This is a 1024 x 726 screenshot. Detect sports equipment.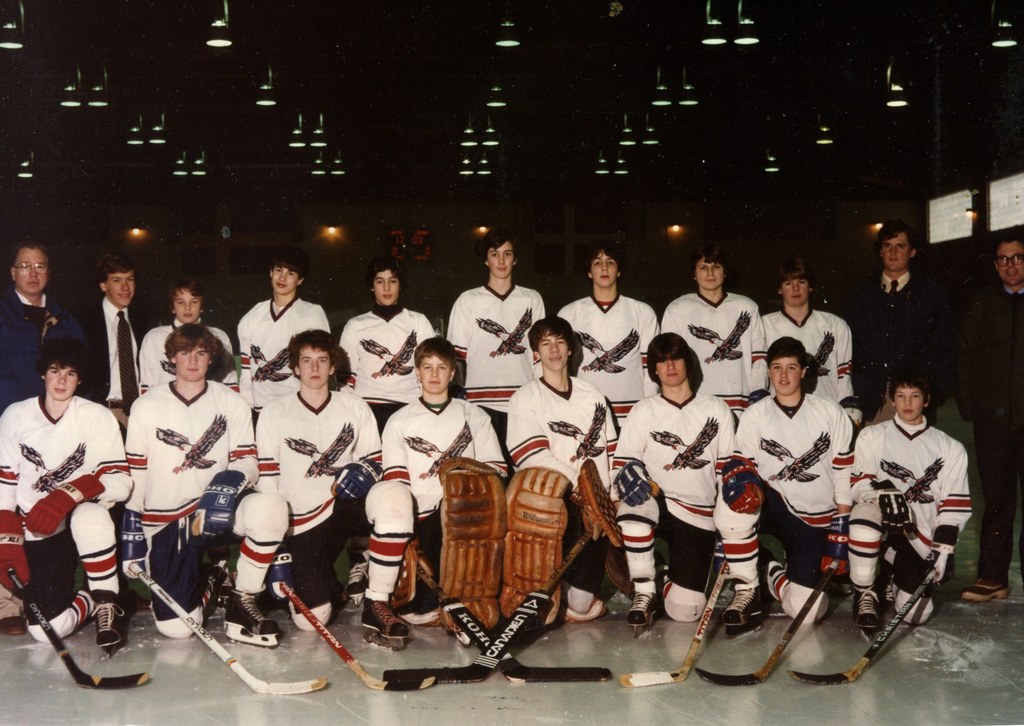
bbox=(878, 480, 912, 532).
